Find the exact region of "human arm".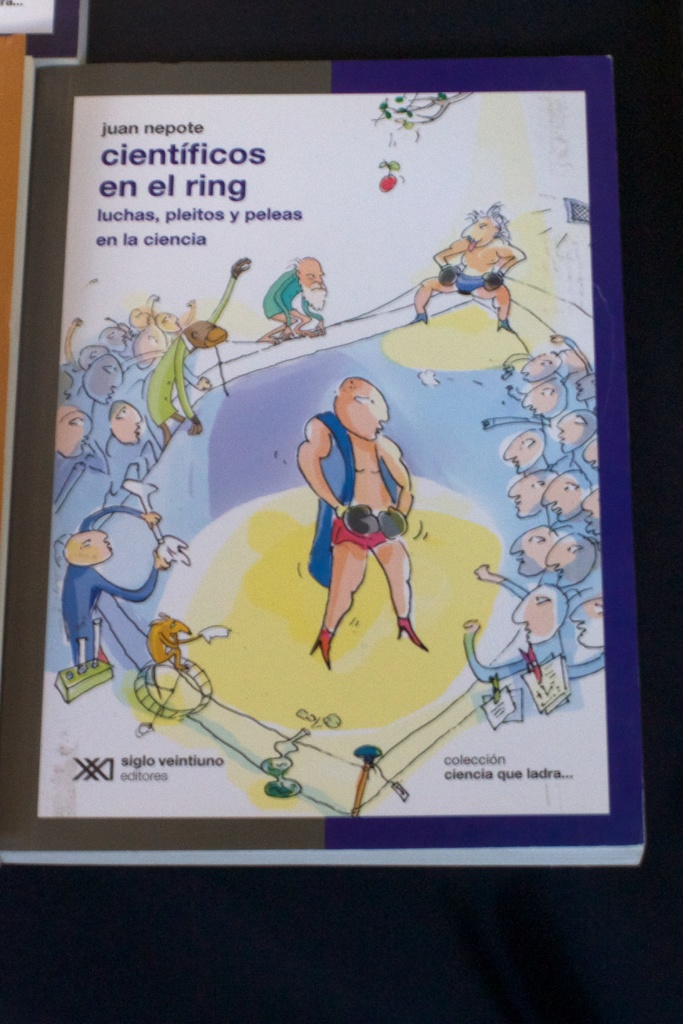
Exact region: [484, 243, 525, 292].
